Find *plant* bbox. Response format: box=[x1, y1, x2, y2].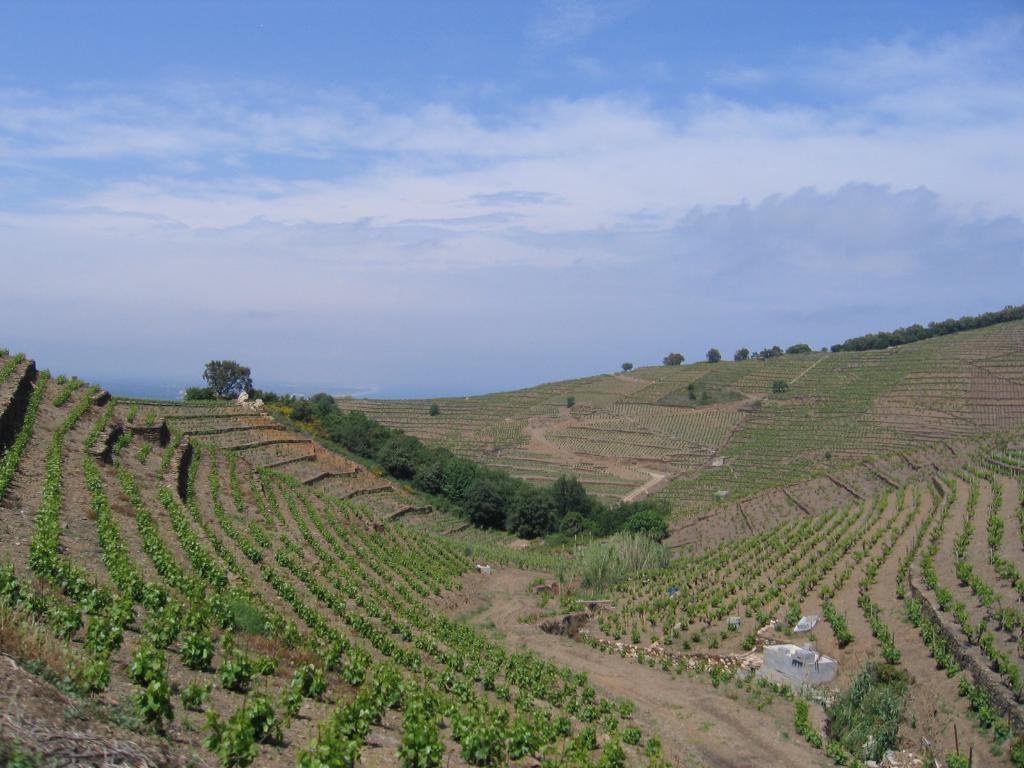
box=[144, 668, 175, 726].
